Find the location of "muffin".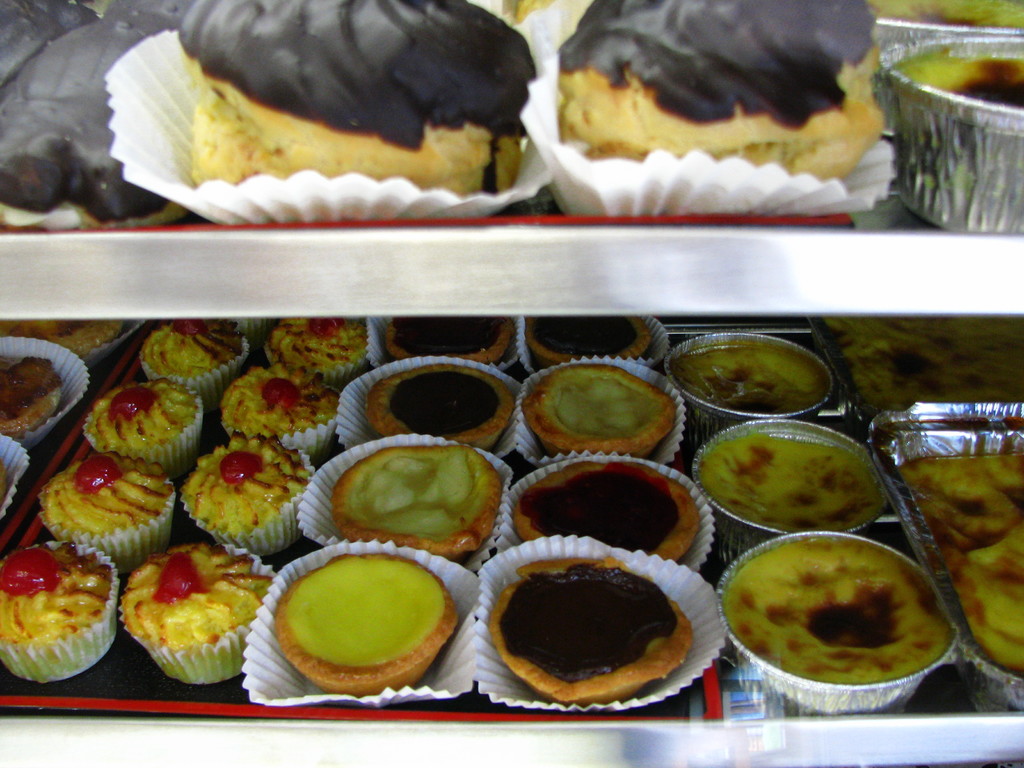
Location: 269:310:372:387.
